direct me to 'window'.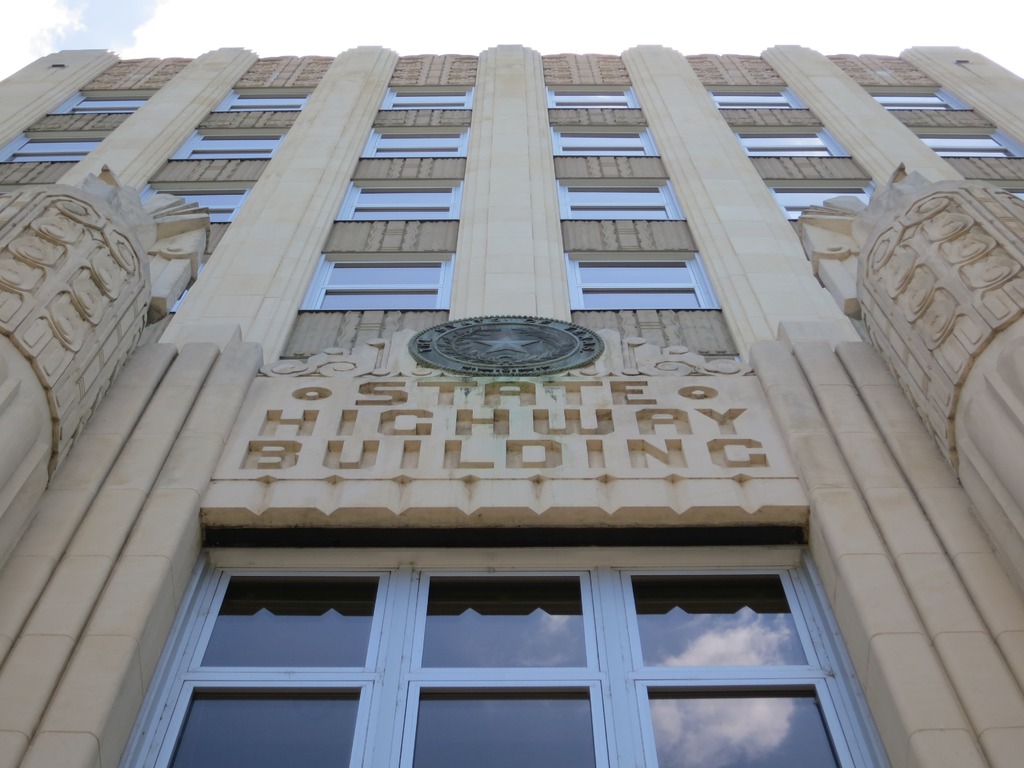
Direction: 297:253:452:310.
